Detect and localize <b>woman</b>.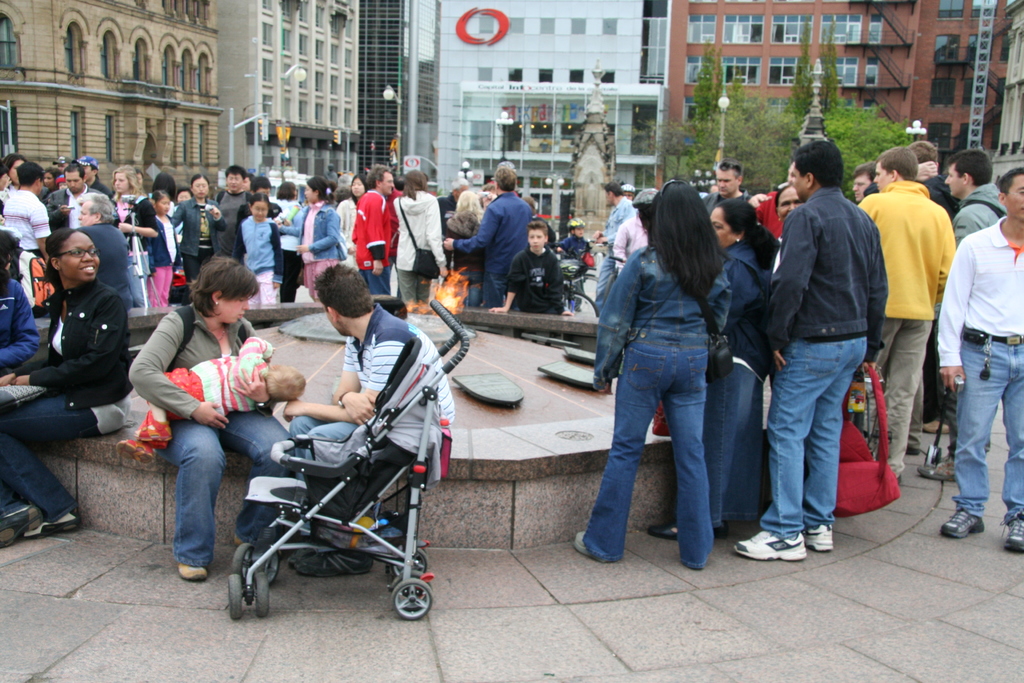
Localized at (x1=442, y1=189, x2=486, y2=304).
